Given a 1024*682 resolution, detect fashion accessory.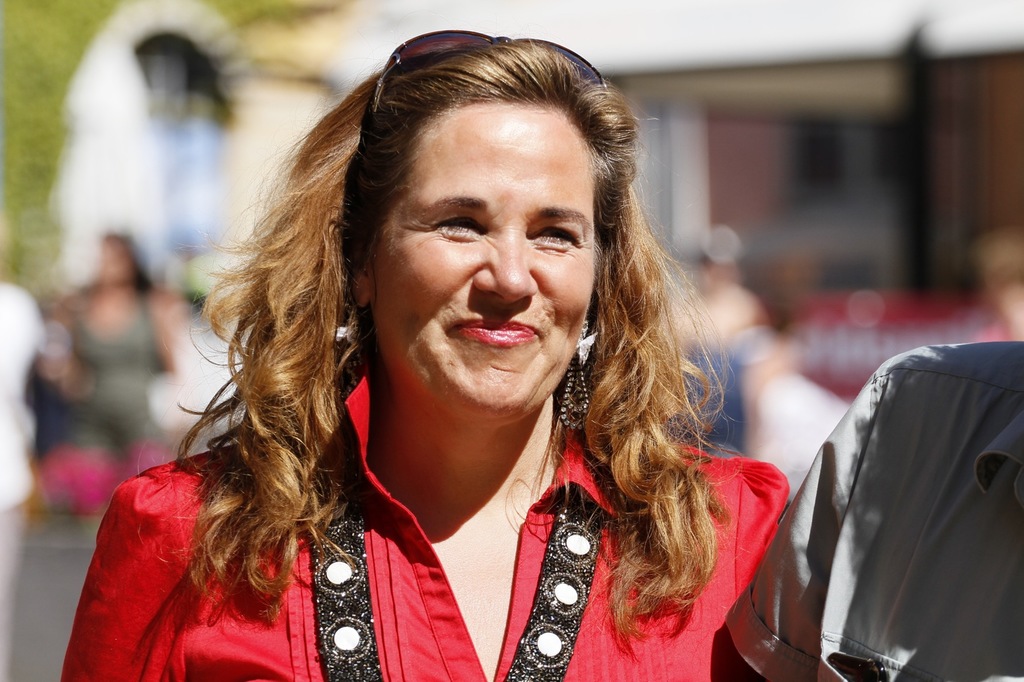
(554, 313, 604, 431).
